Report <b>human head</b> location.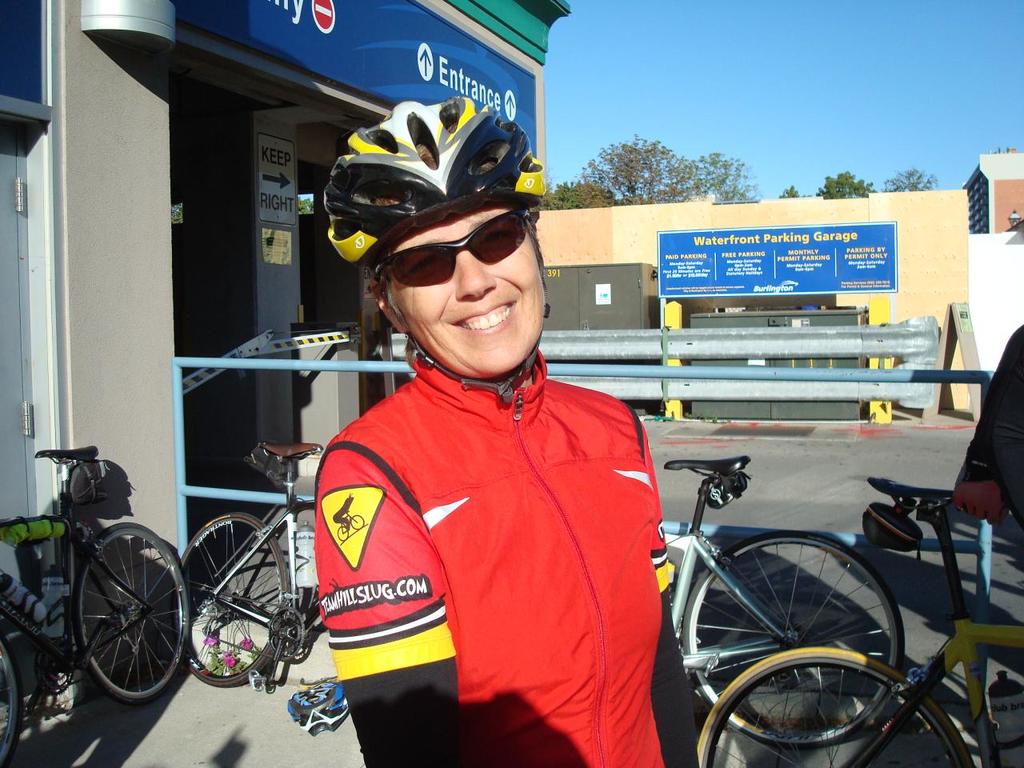
Report: {"x1": 268, "y1": 94, "x2": 559, "y2": 361}.
